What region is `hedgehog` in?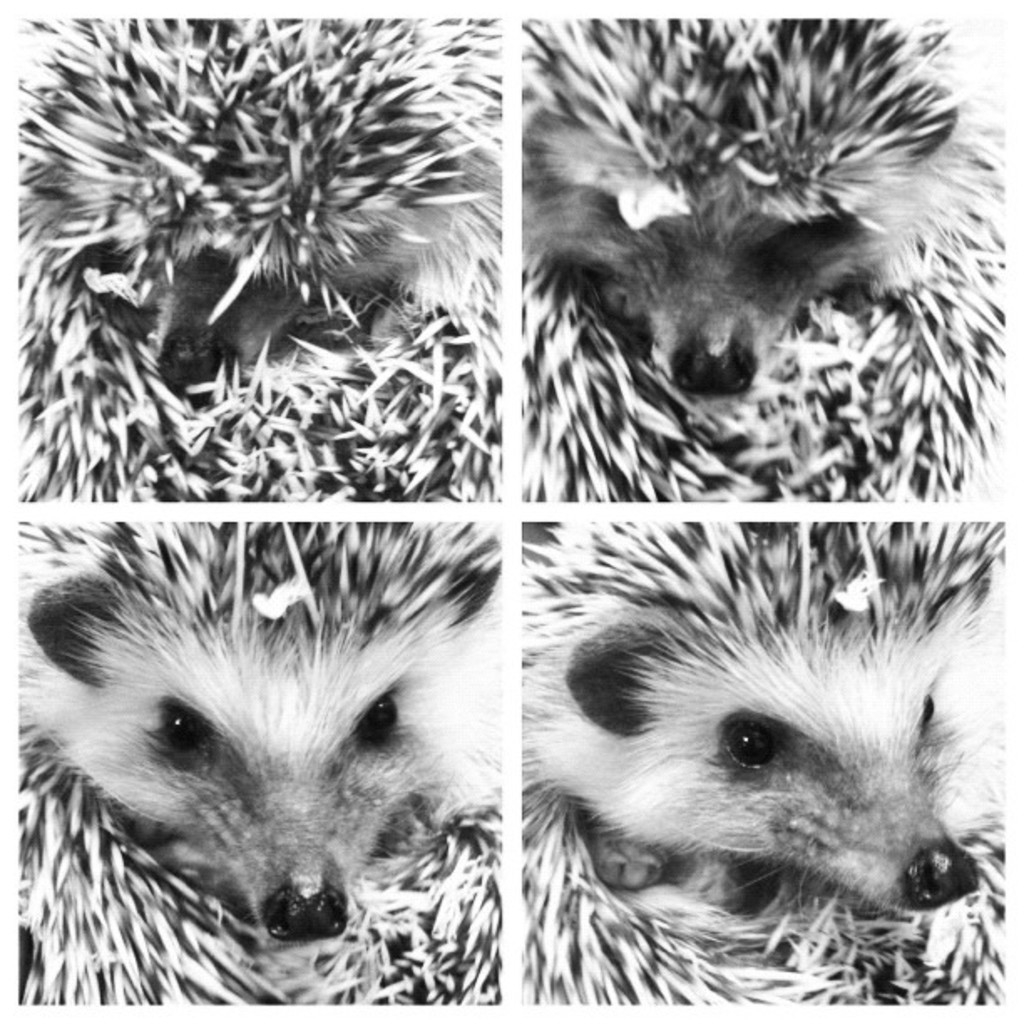
Rect(517, 519, 1009, 1006).
